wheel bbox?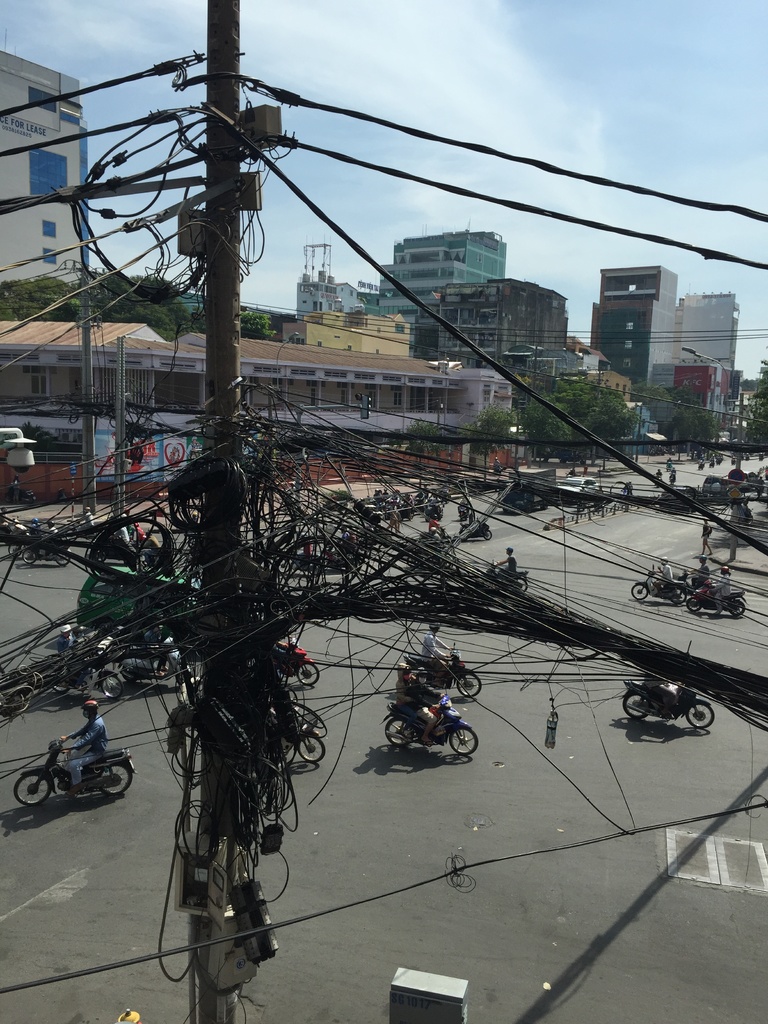
{"left": 689, "top": 705, "right": 711, "bottom": 732}
